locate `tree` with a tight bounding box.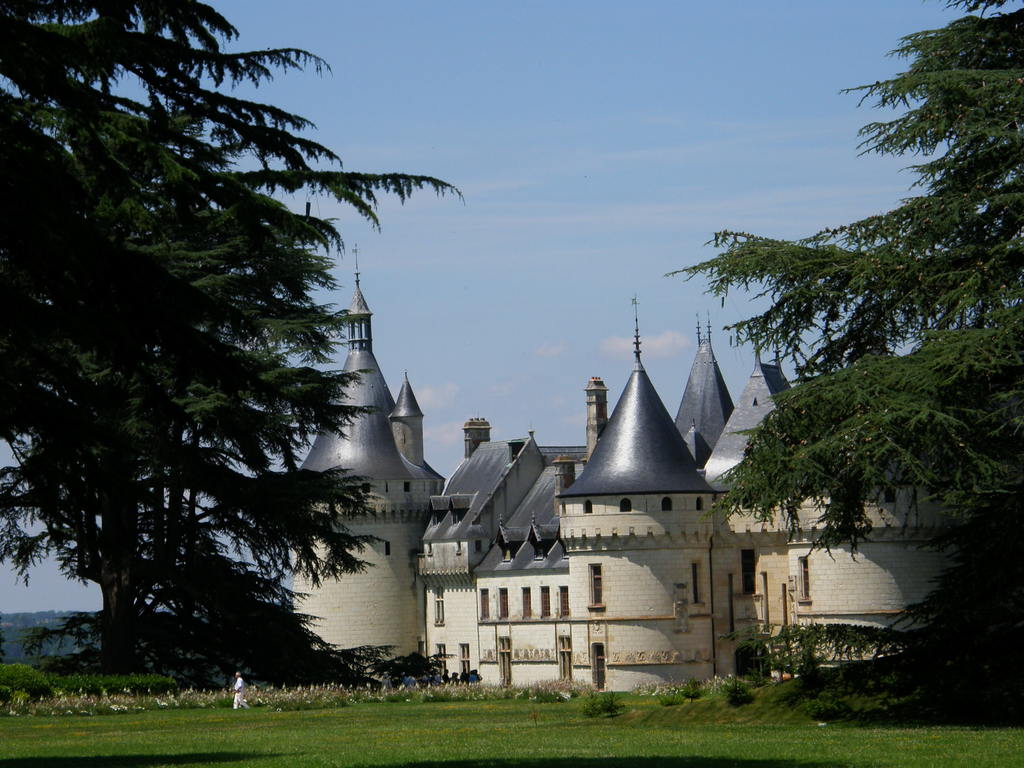
rect(0, 0, 470, 675).
